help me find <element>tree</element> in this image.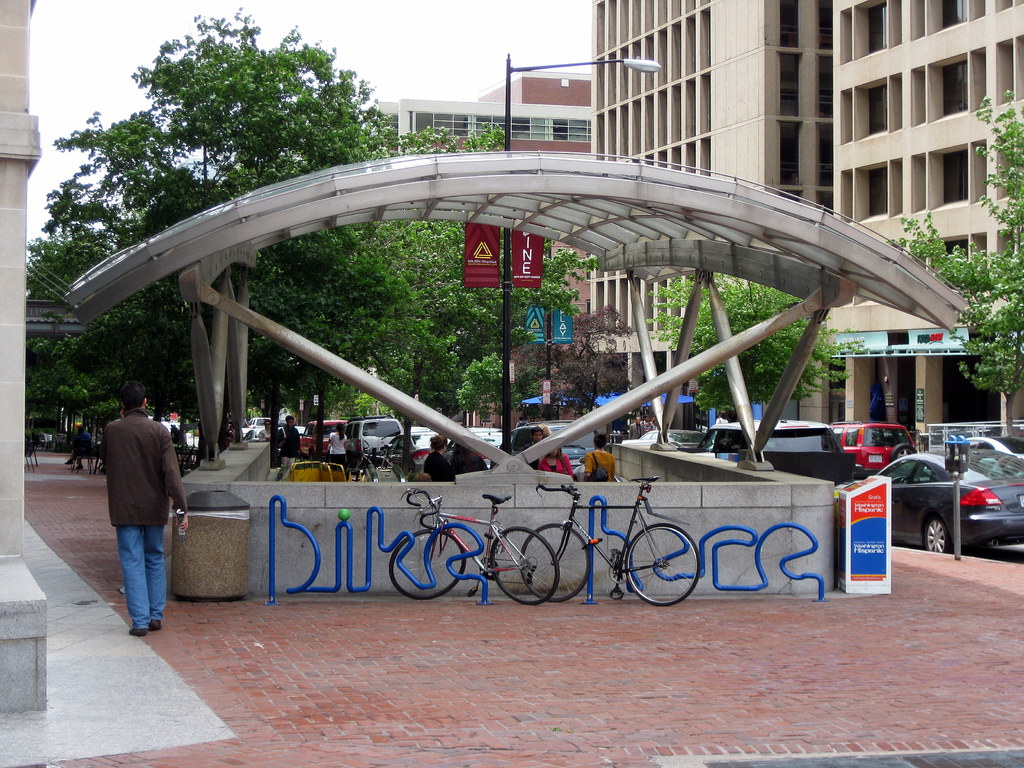
Found it: (527,304,639,415).
